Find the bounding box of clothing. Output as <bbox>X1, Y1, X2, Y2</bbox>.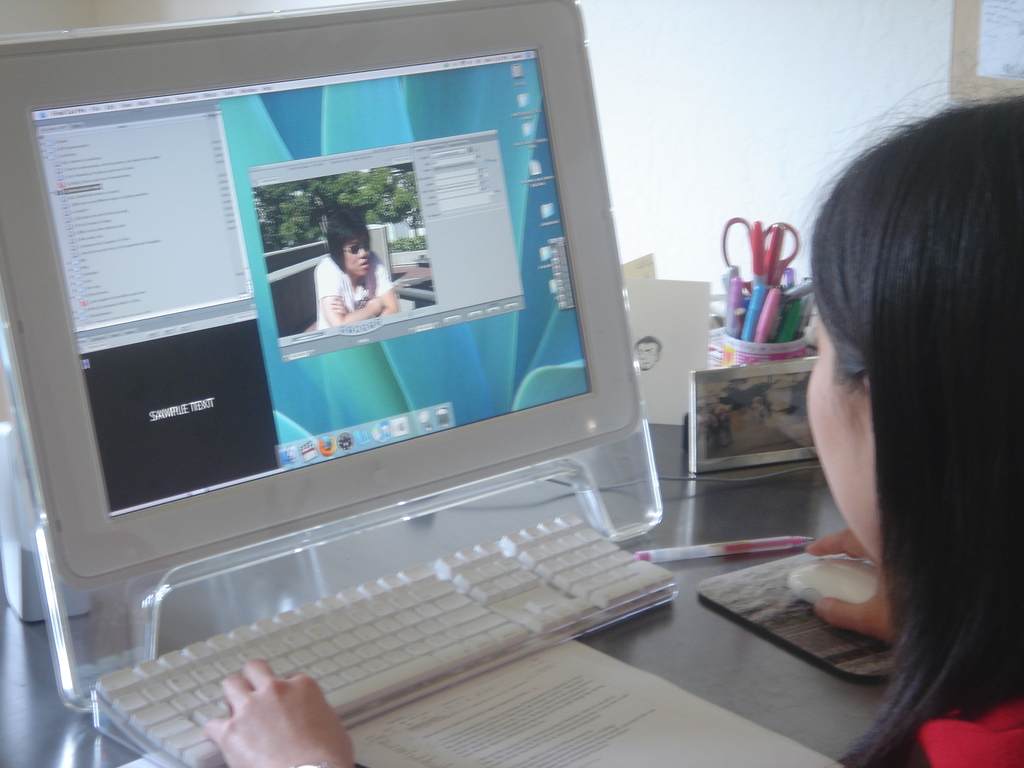
<bbox>311, 255, 392, 324</bbox>.
